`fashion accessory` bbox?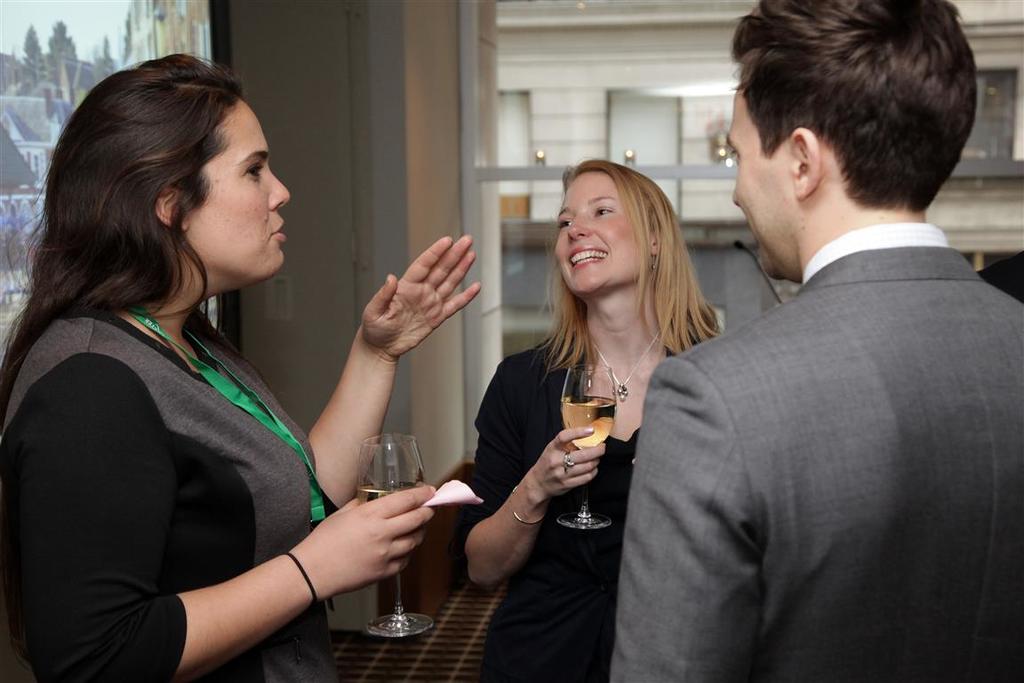
(x1=595, y1=319, x2=663, y2=414)
